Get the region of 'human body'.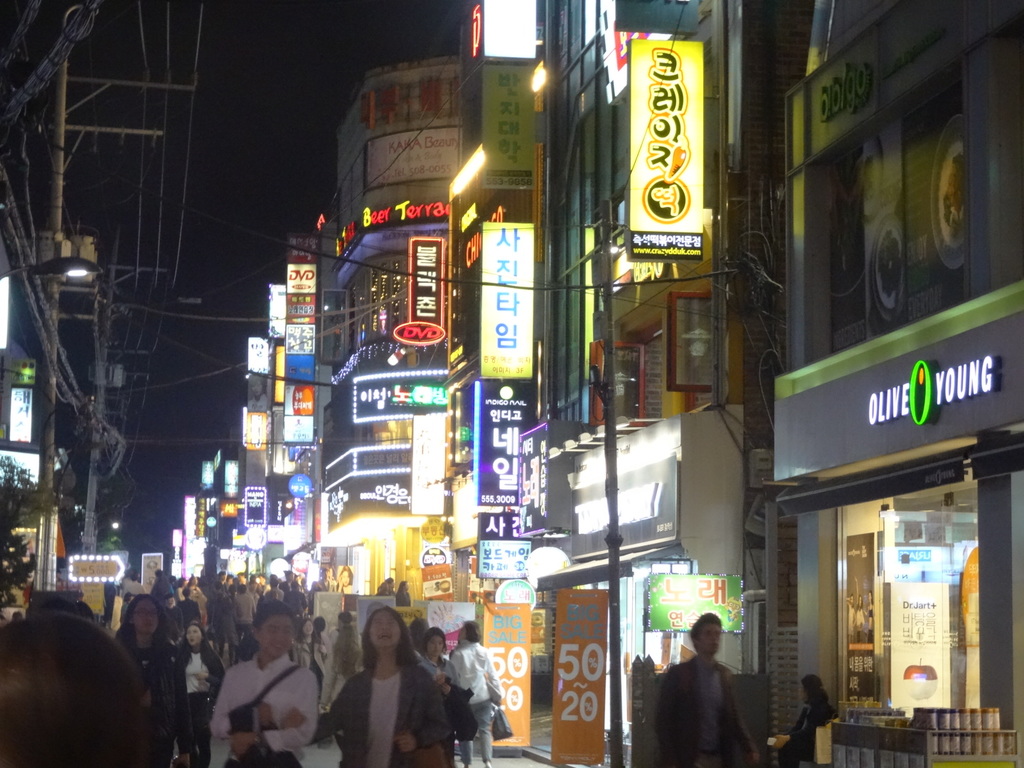
[102, 596, 191, 766].
